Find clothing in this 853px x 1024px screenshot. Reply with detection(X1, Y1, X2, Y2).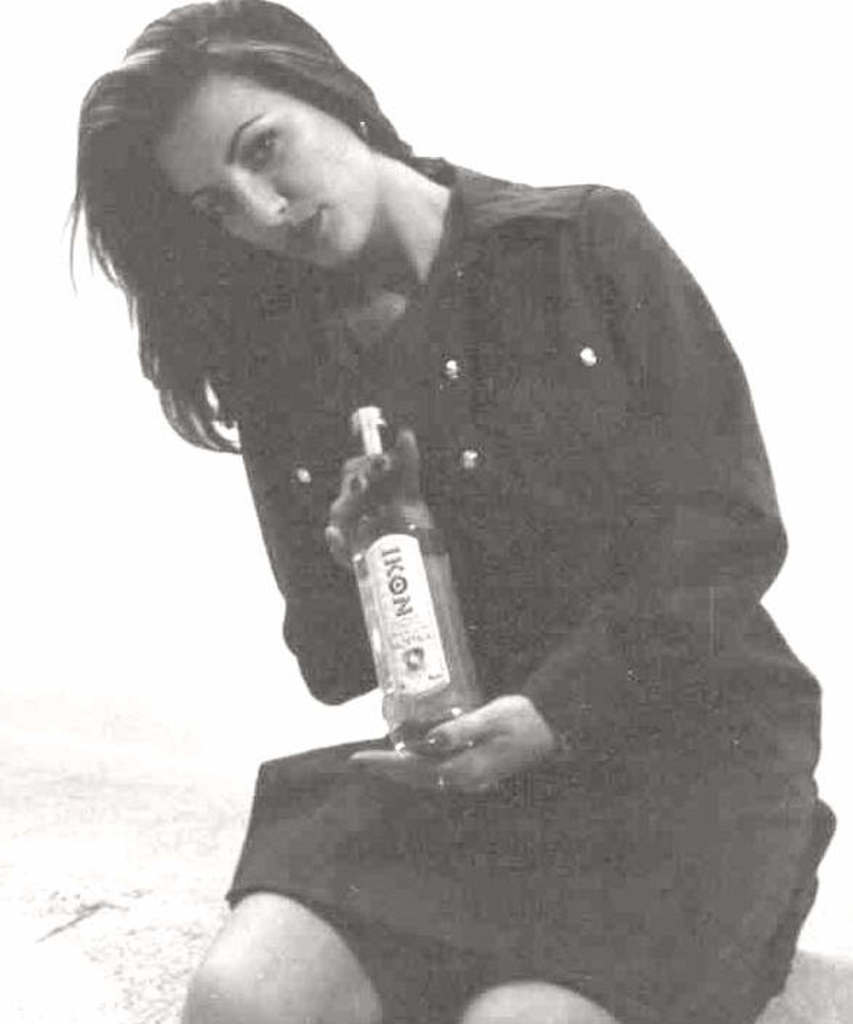
detection(217, 148, 840, 1023).
